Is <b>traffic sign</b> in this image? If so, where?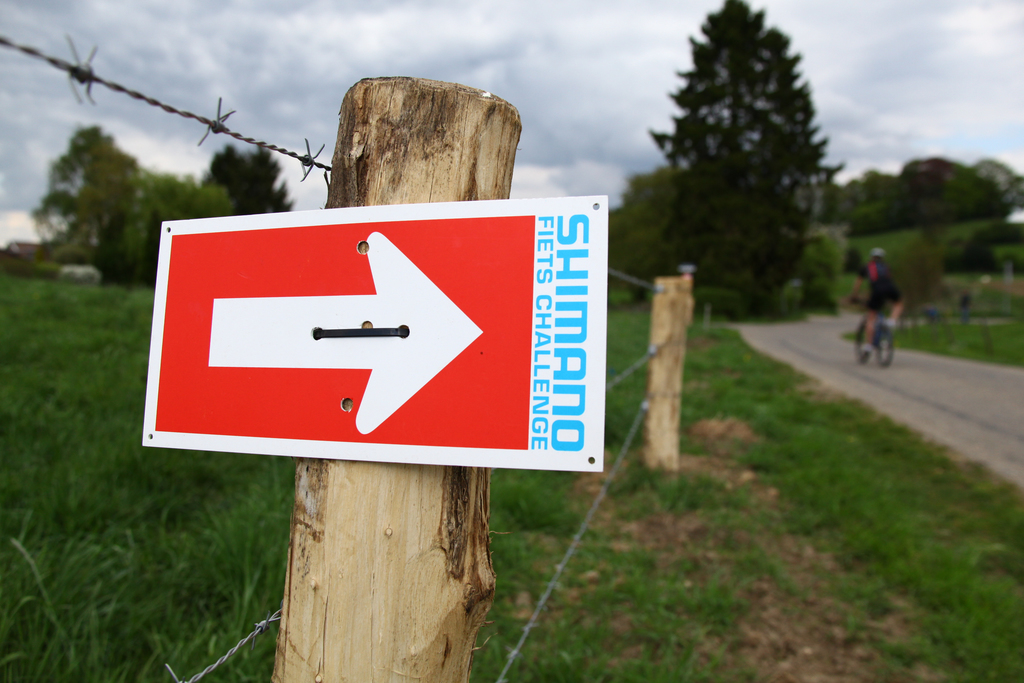
Yes, at <region>152, 203, 602, 471</region>.
